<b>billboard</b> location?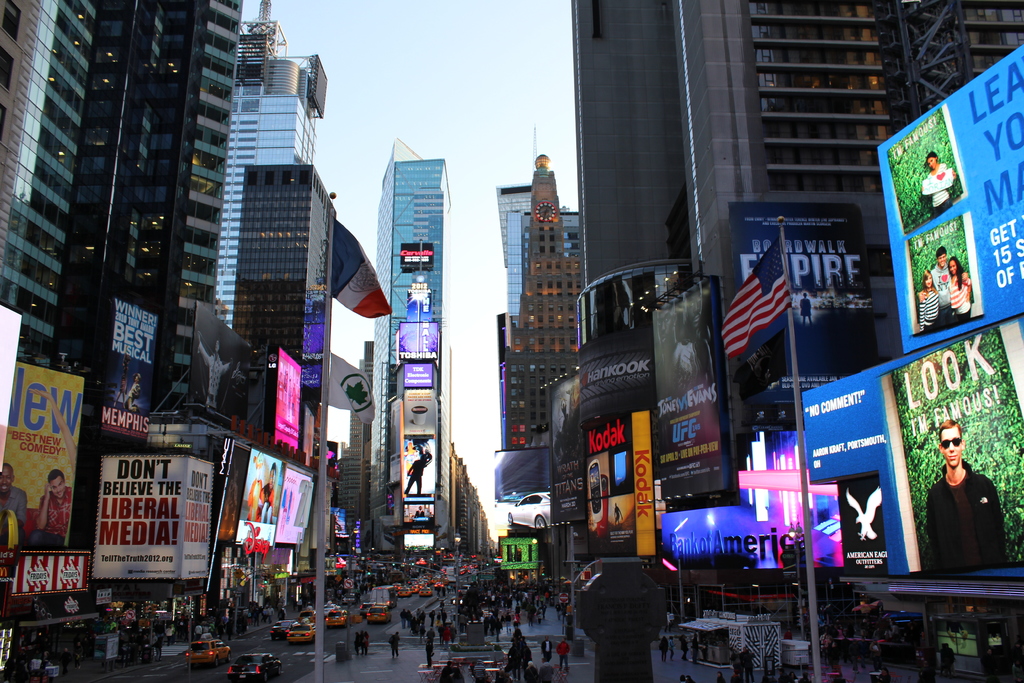
crop(94, 457, 211, 578)
